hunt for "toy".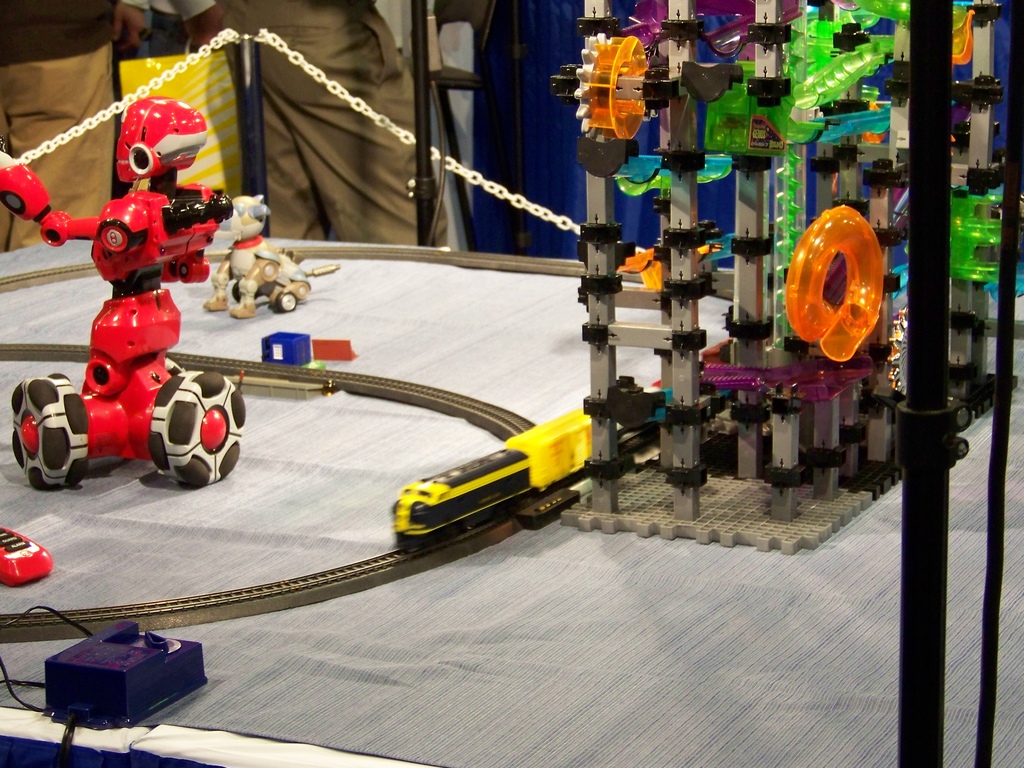
Hunted down at l=0, t=351, r=535, b=644.
